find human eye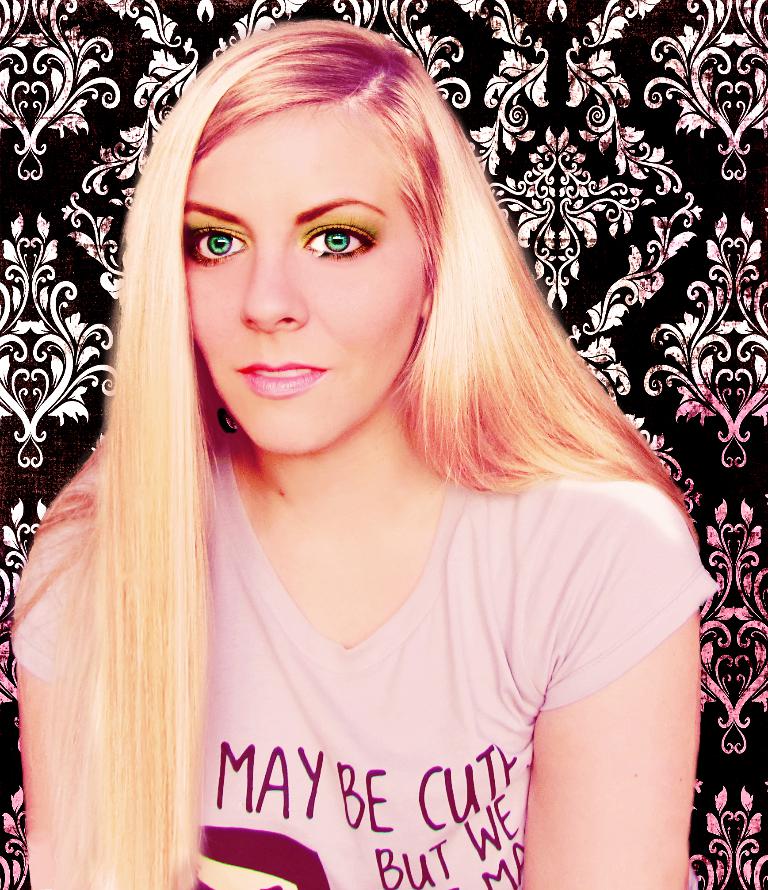
190,220,251,270
